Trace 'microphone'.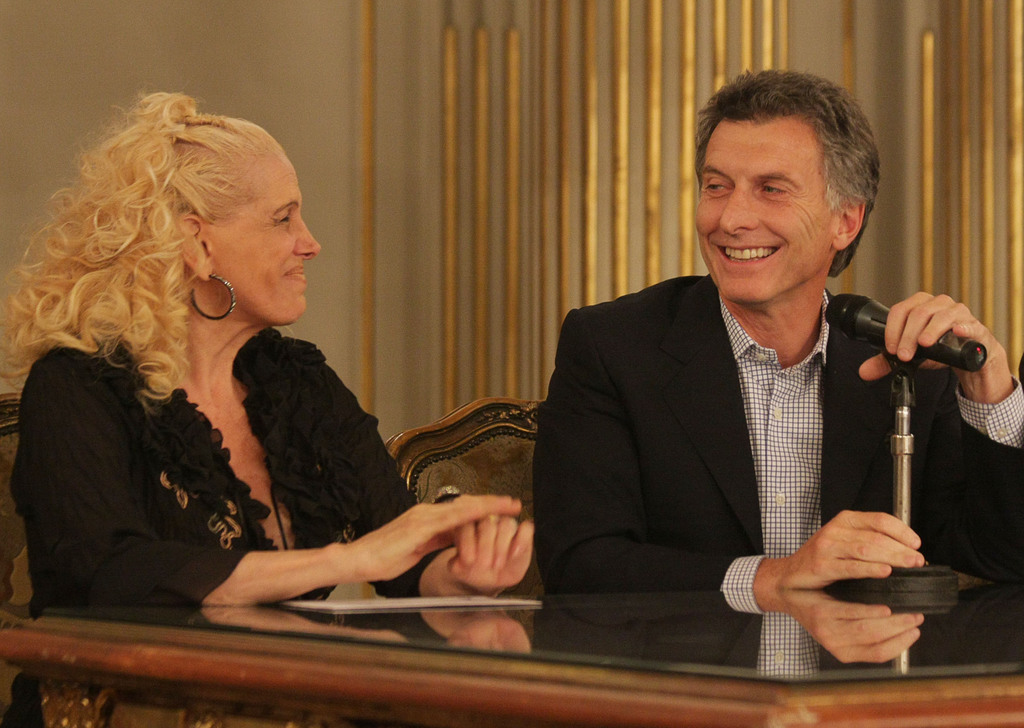
Traced to <box>824,295,986,379</box>.
